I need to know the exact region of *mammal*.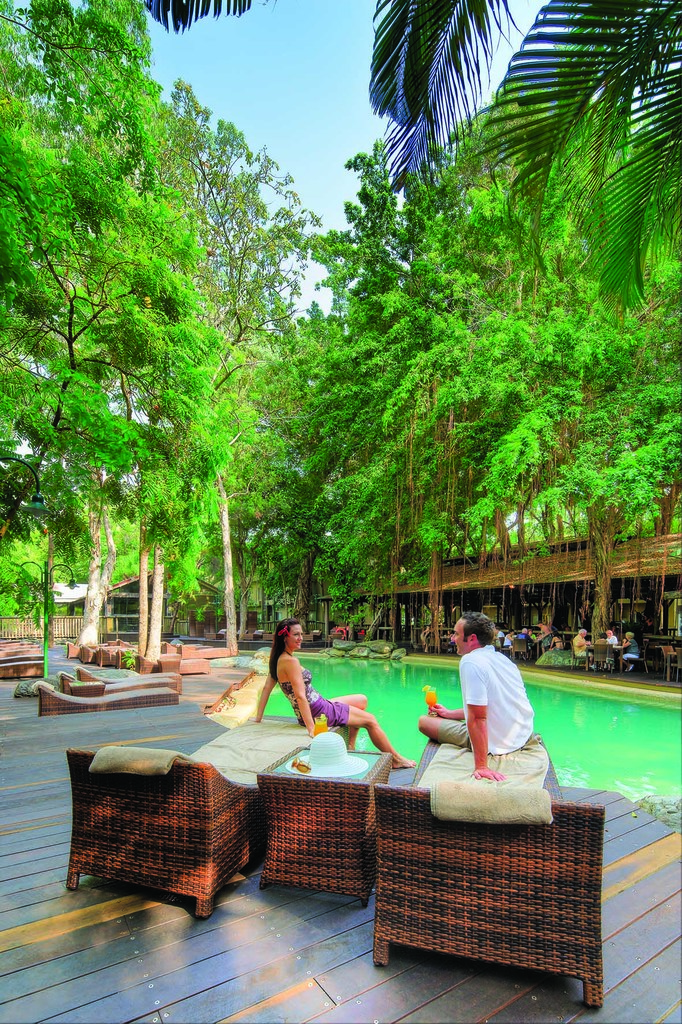
Region: select_region(250, 618, 414, 770).
